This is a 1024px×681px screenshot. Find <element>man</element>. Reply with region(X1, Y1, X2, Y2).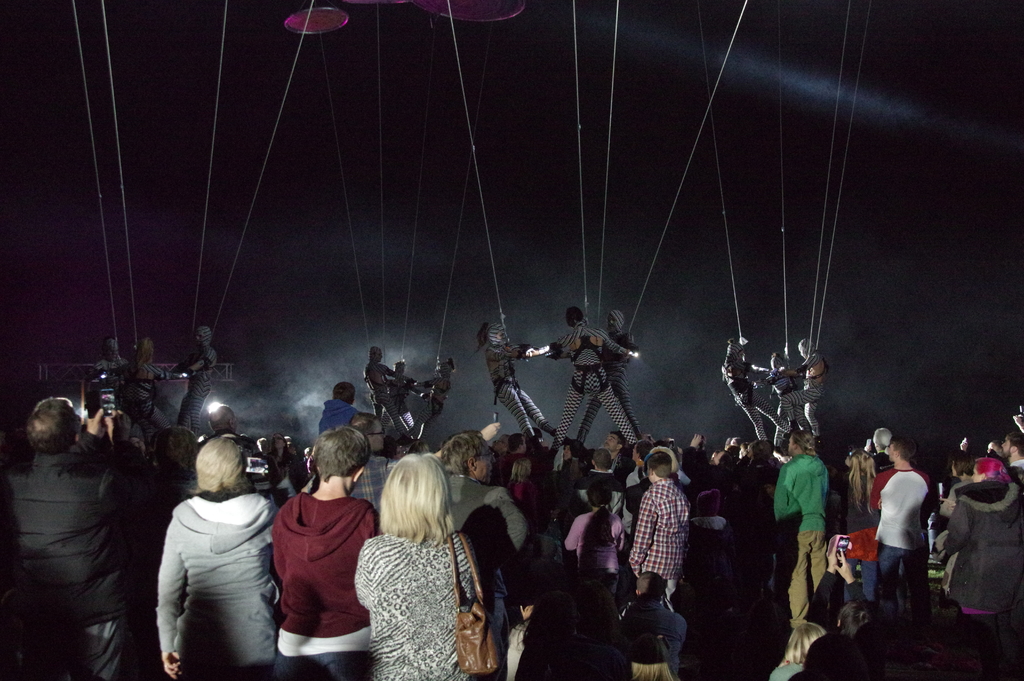
region(780, 338, 828, 448).
